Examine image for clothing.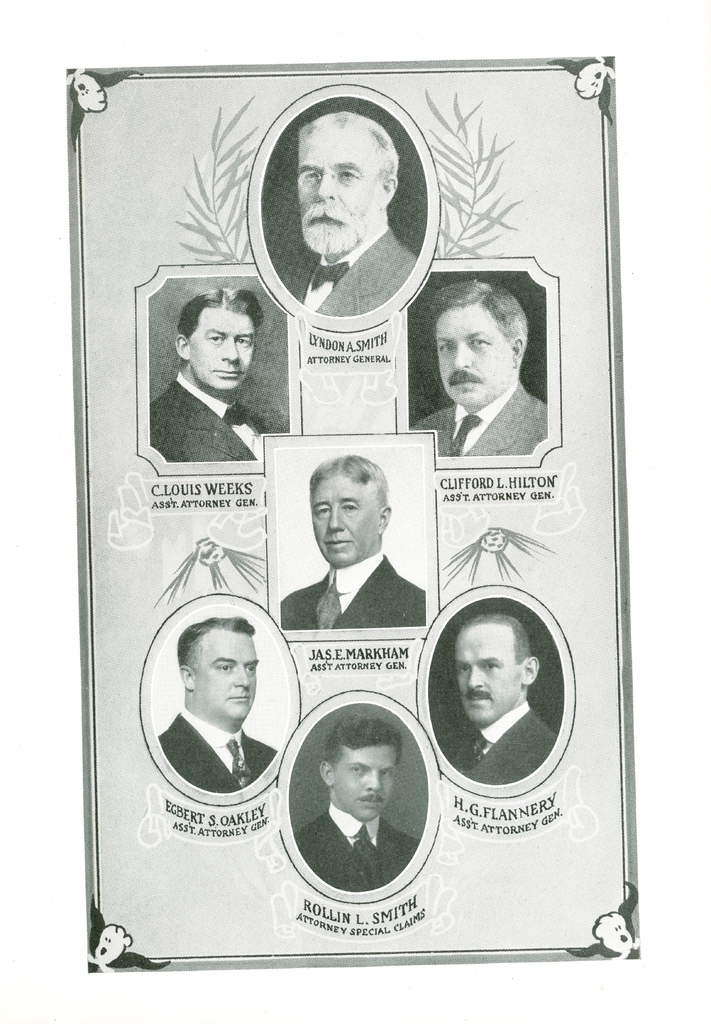
Examination result: (148,376,271,461).
